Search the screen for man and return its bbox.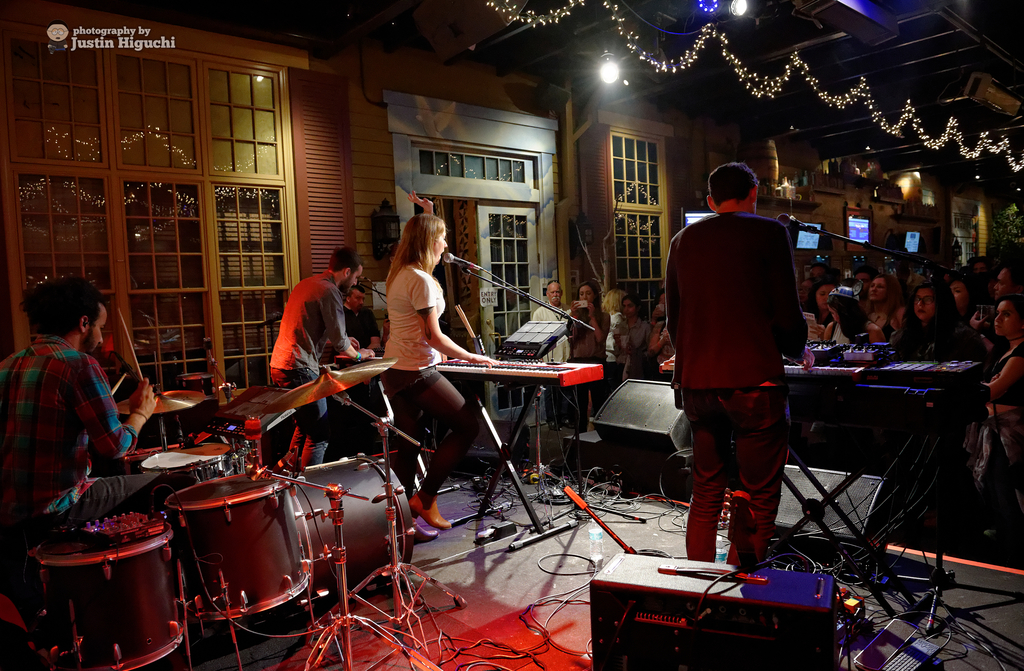
Found: bbox(0, 277, 173, 542).
